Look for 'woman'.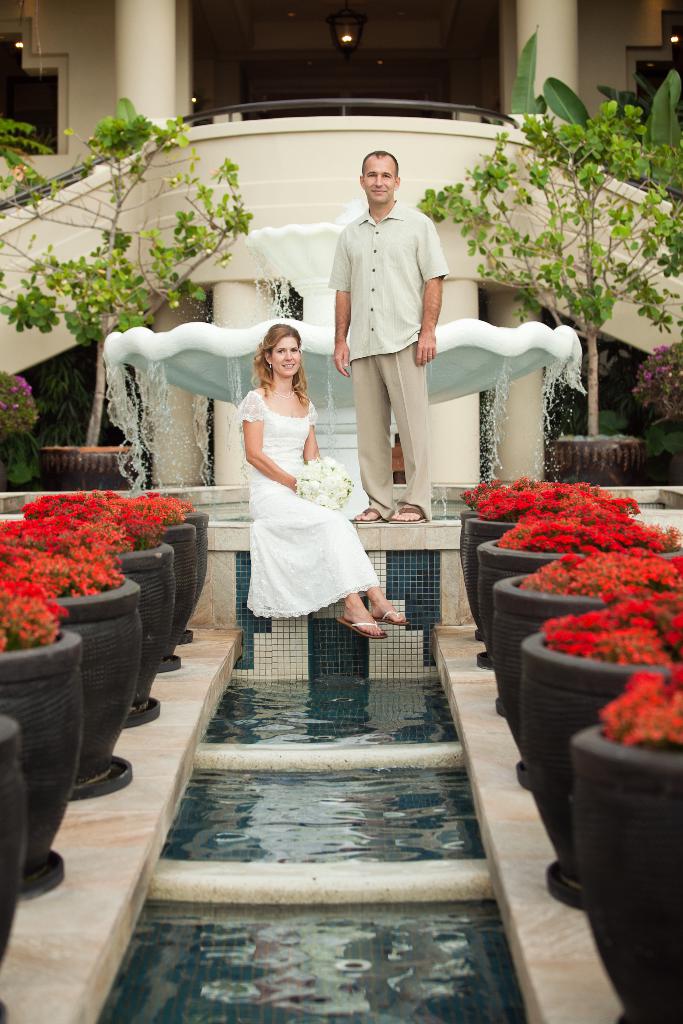
Found: <box>242,325,407,640</box>.
